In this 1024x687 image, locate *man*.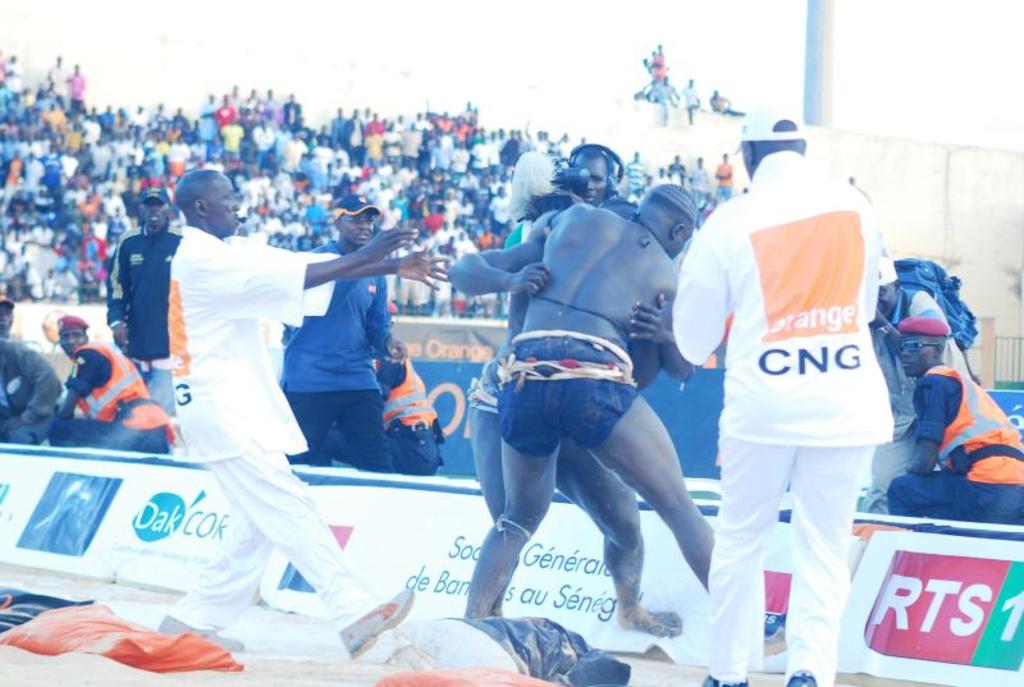
Bounding box: 104/184/179/372.
